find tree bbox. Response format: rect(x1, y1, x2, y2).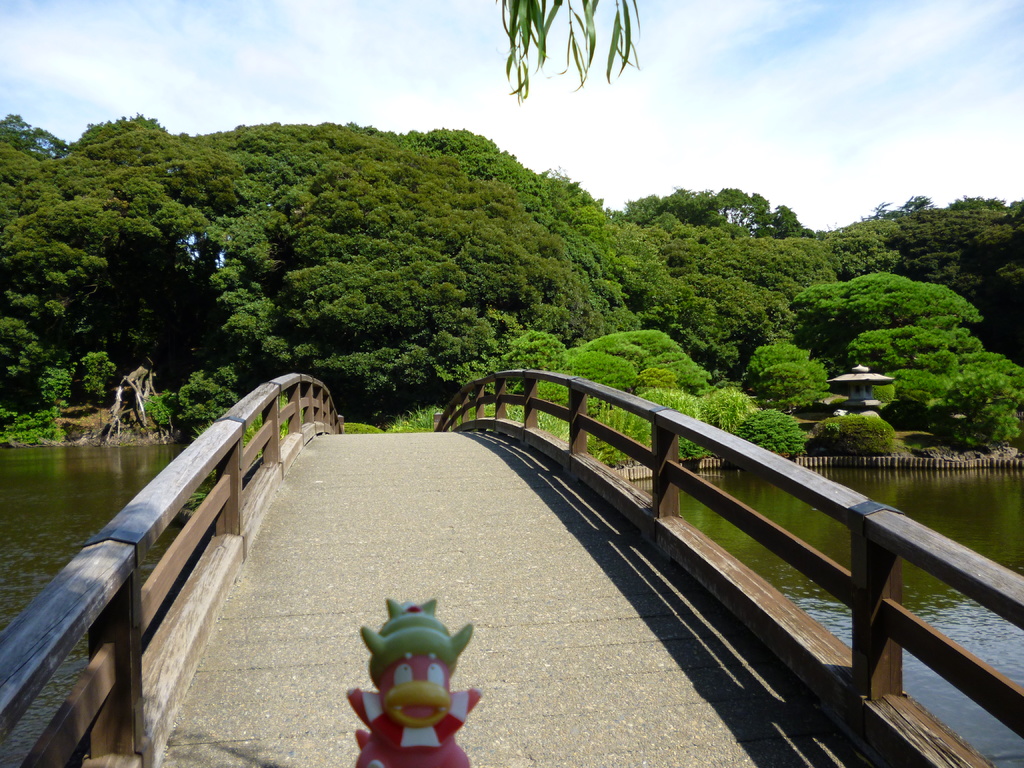
rect(579, 324, 715, 385).
